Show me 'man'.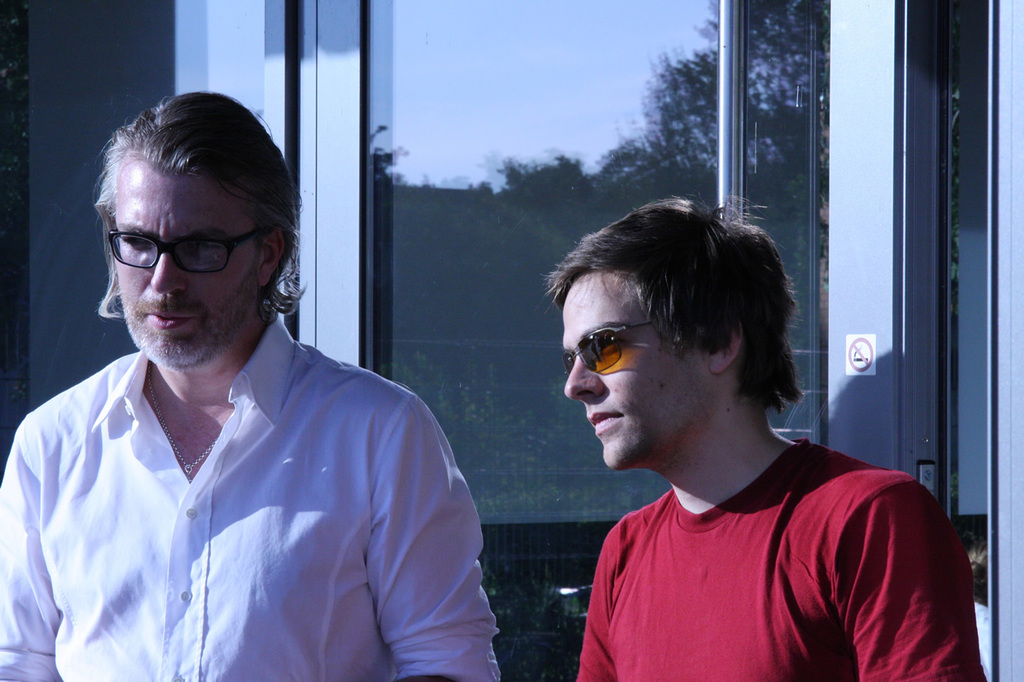
'man' is here: [x1=541, y1=192, x2=987, y2=681].
